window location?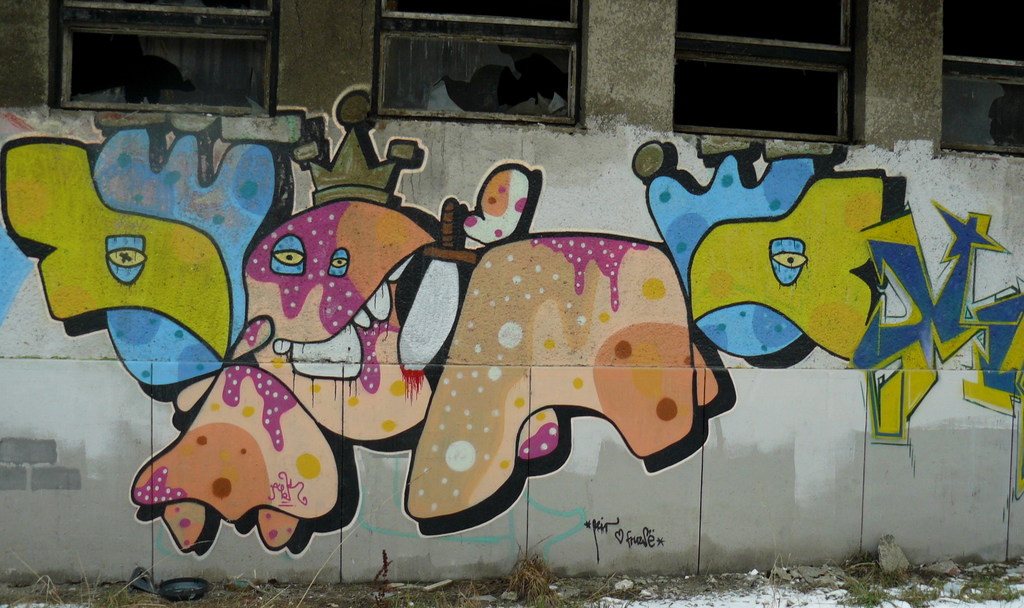
bbox=(386, 0, 584, 125)
